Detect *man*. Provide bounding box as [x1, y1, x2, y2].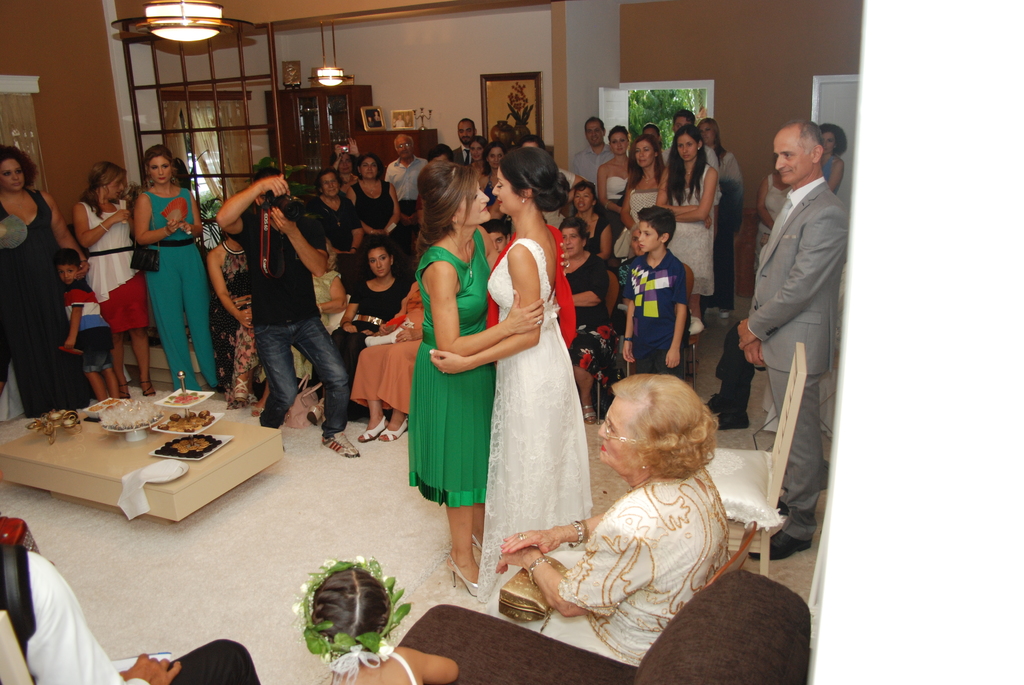
[452, 116, 475, 166].
